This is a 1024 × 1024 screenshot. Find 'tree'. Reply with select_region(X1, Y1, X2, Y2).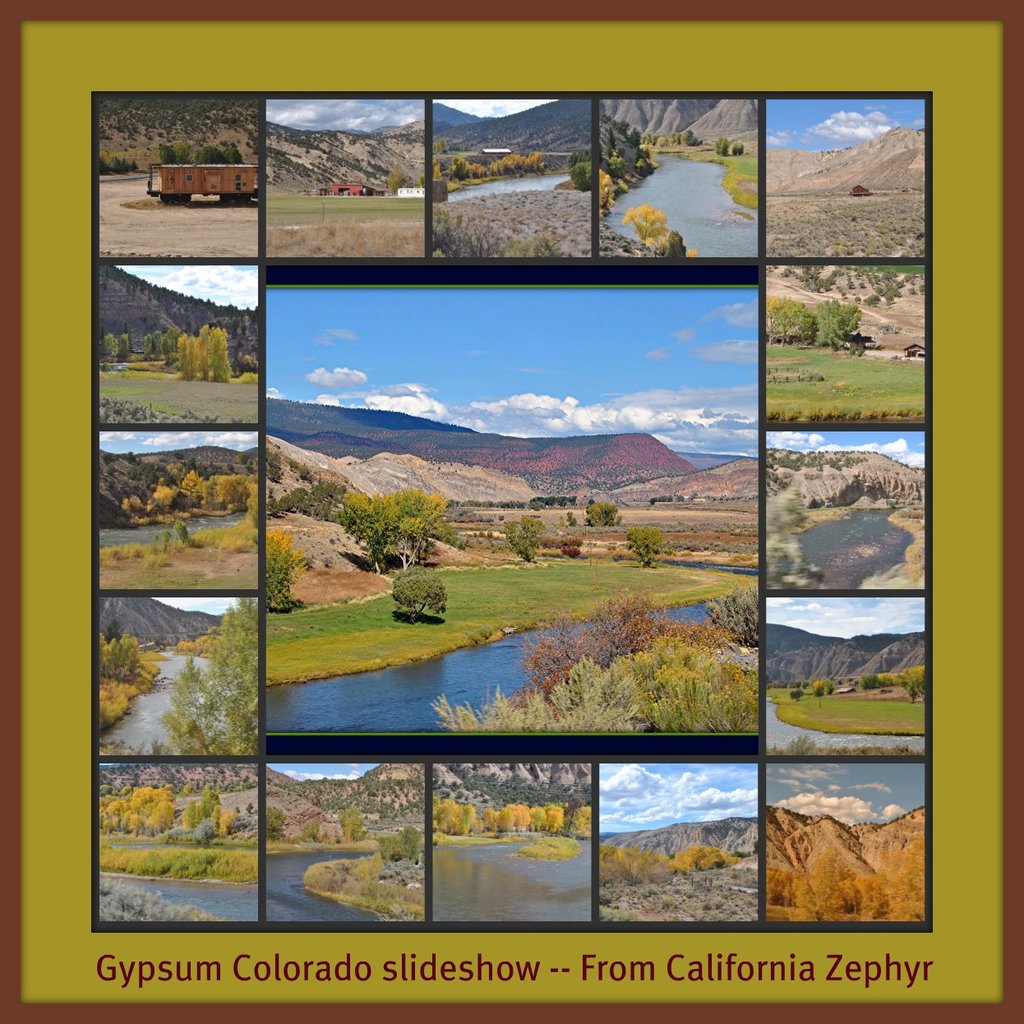
select_region(385, 820, 427, 865).
